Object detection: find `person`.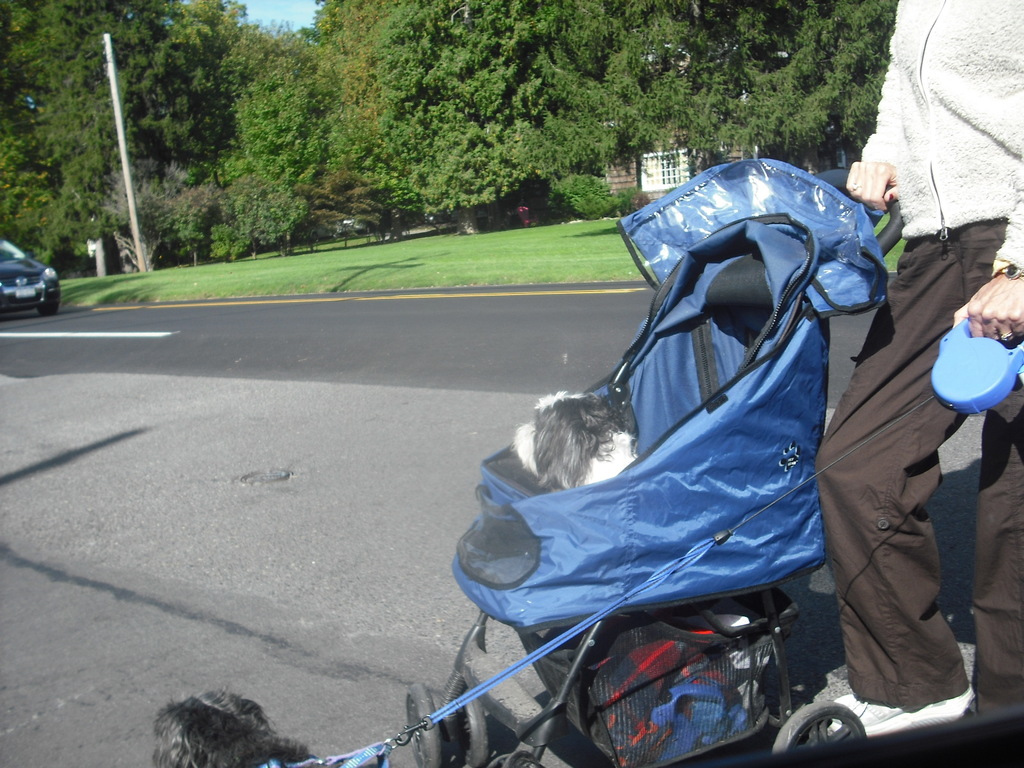
detection(815, 0, 1023, 718).
